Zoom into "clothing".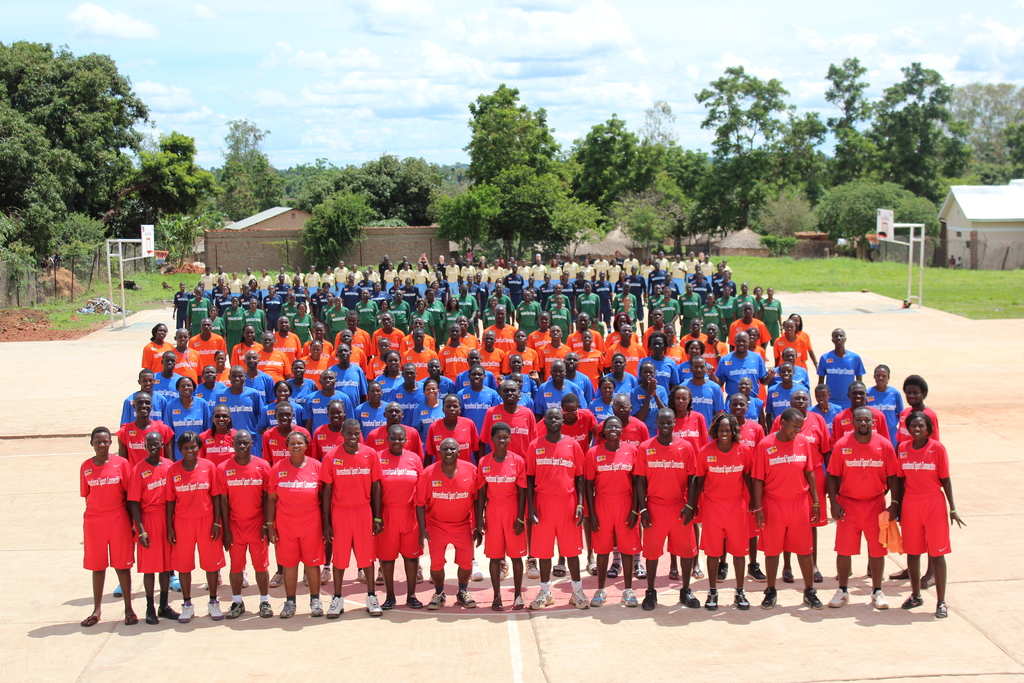
Zoom target: bbox=[638, 354, 684, 378].
